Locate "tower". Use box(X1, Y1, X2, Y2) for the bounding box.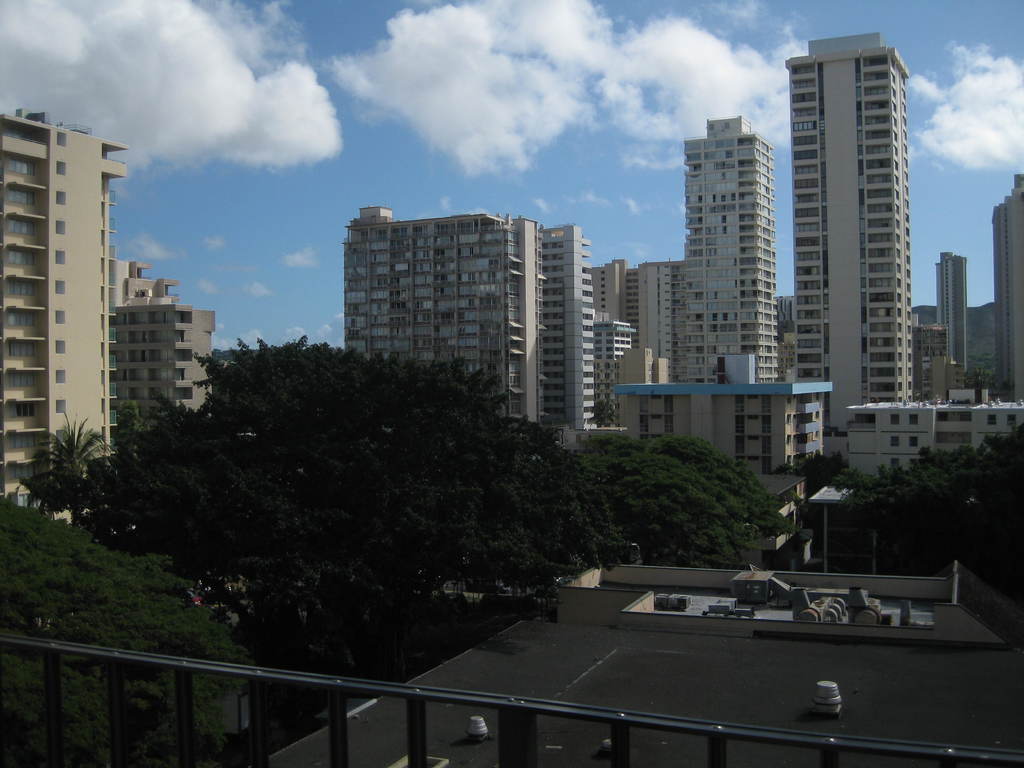
box(769, 0, 934, 442).
